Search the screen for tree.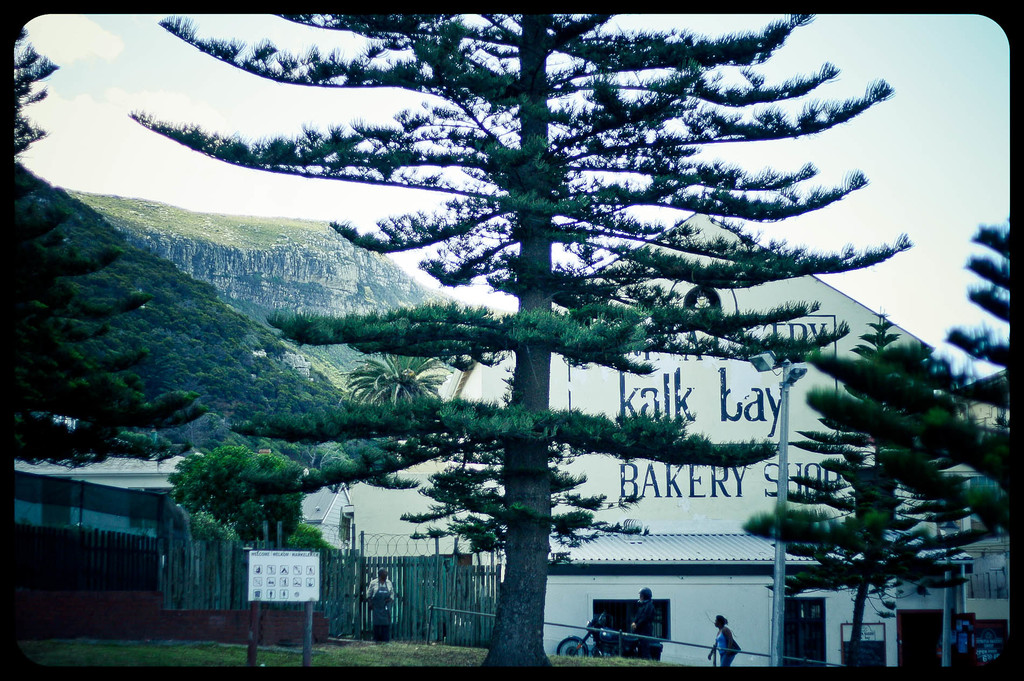
Found at [x1=744, y1=223, x2=1012, y2=671].
